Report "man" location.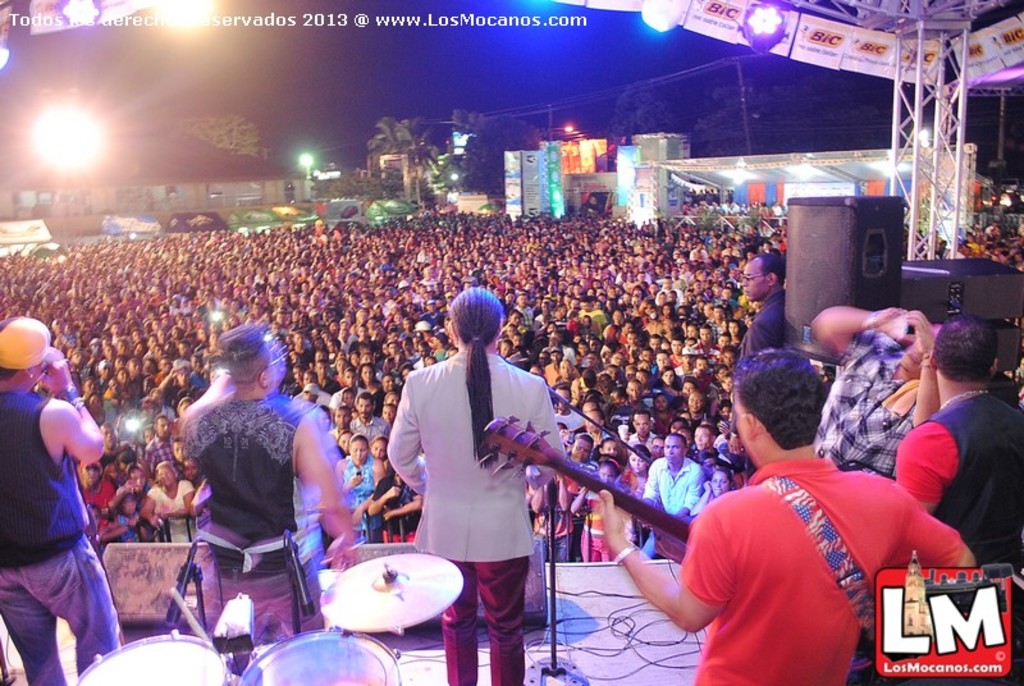
Report: locate(389, 284, 566, 685).
